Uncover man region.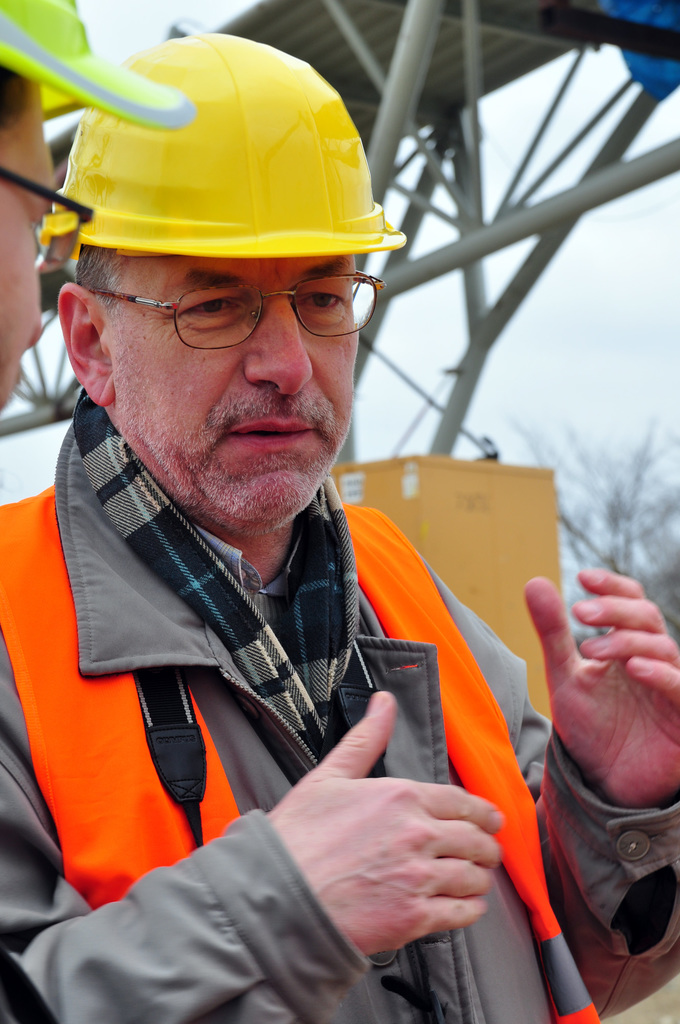
Uncovered: Rect(0, 73, 573, 1020).
